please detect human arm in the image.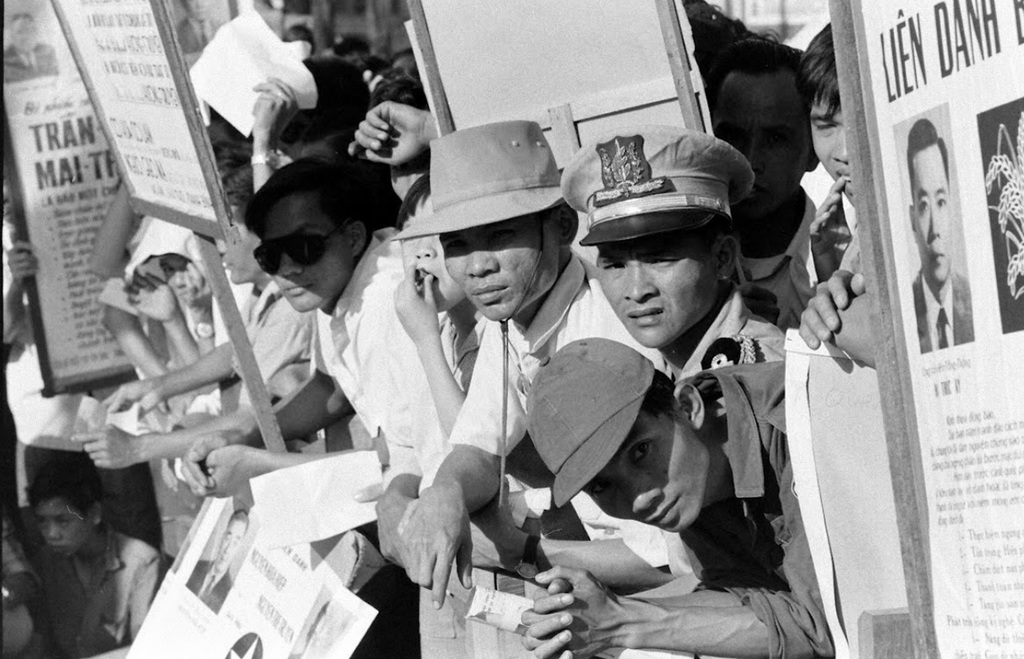
bbox(812, 175, 856, 284).
